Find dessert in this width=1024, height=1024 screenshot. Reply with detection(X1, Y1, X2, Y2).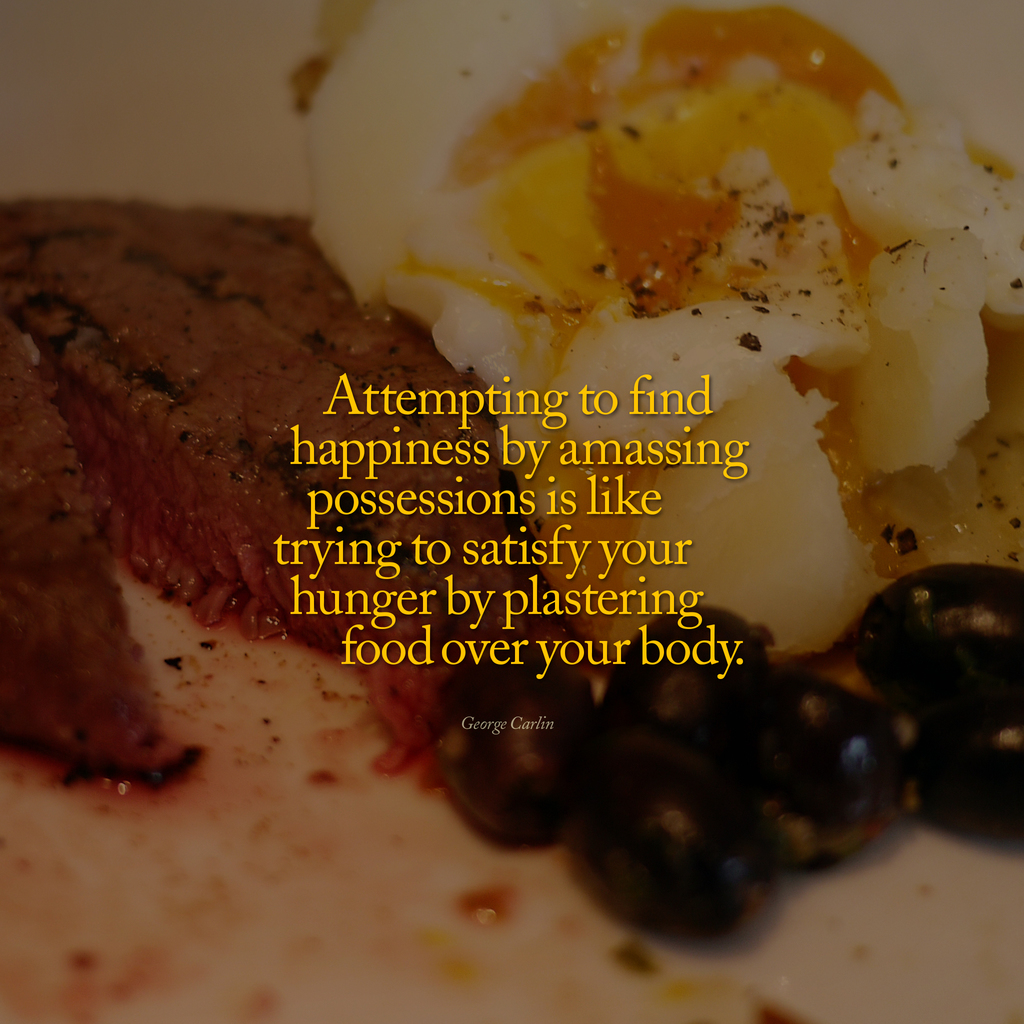
detection(739, 685, 927, 868).
